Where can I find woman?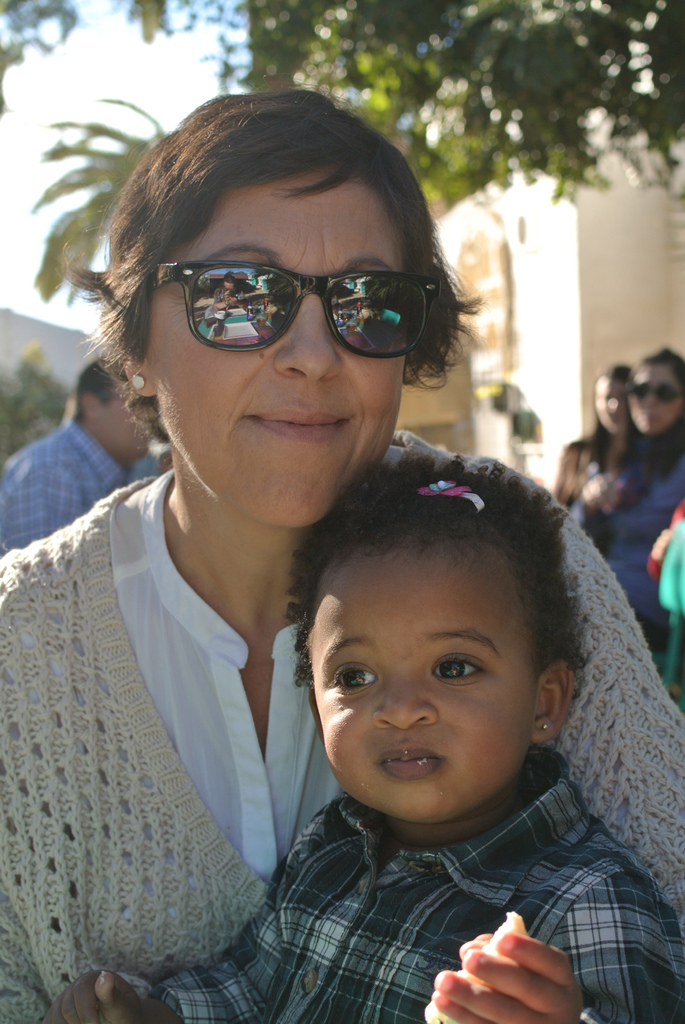
You can find it at l=0, t=70, r=684, b=1023.
